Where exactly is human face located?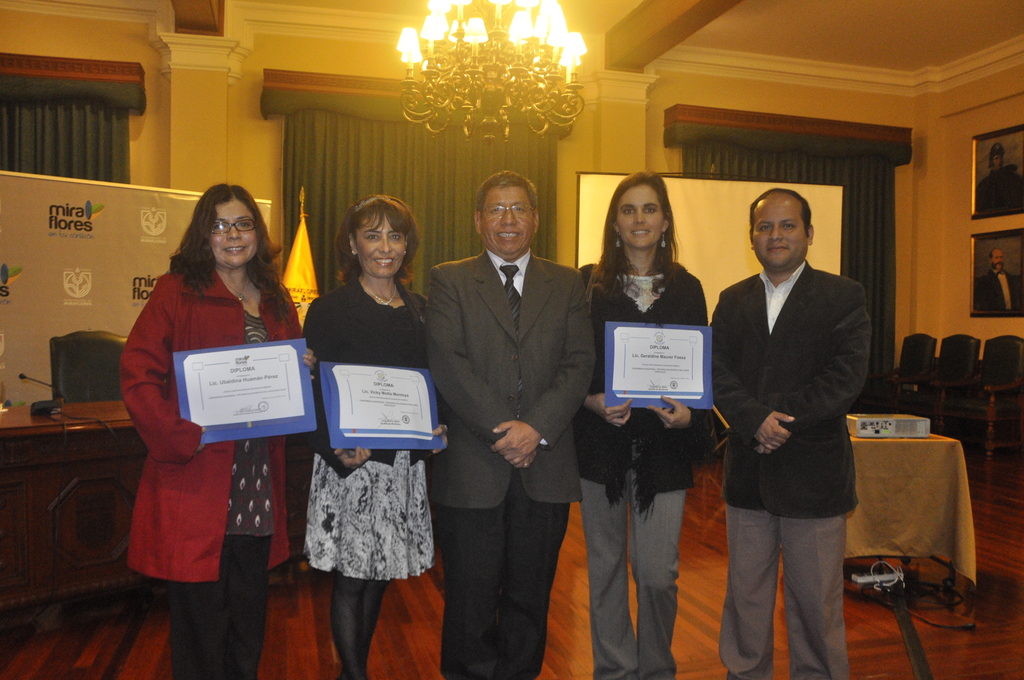
Its bounding box is rect(749, 197, 808, 268).
